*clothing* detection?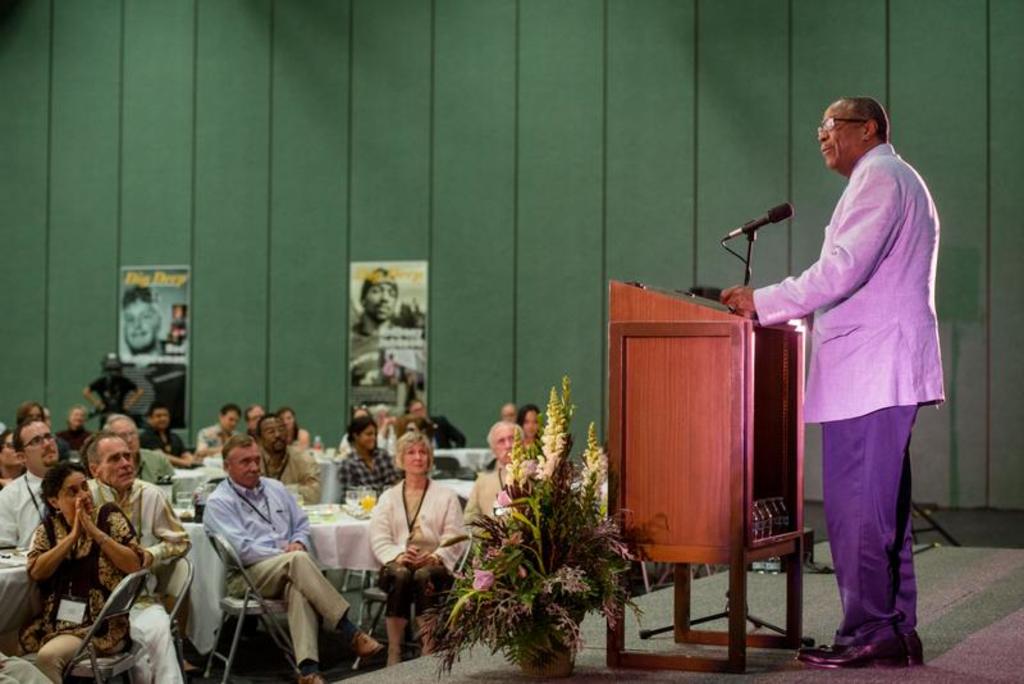
138/425/193/457
